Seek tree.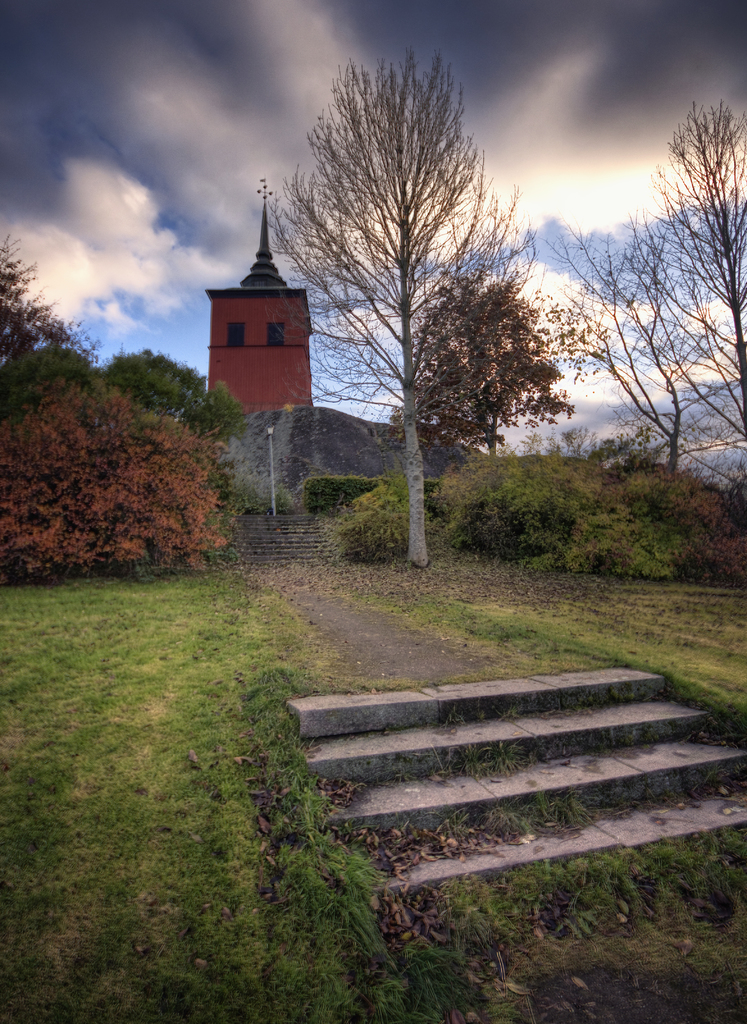
106/348/245/460.
